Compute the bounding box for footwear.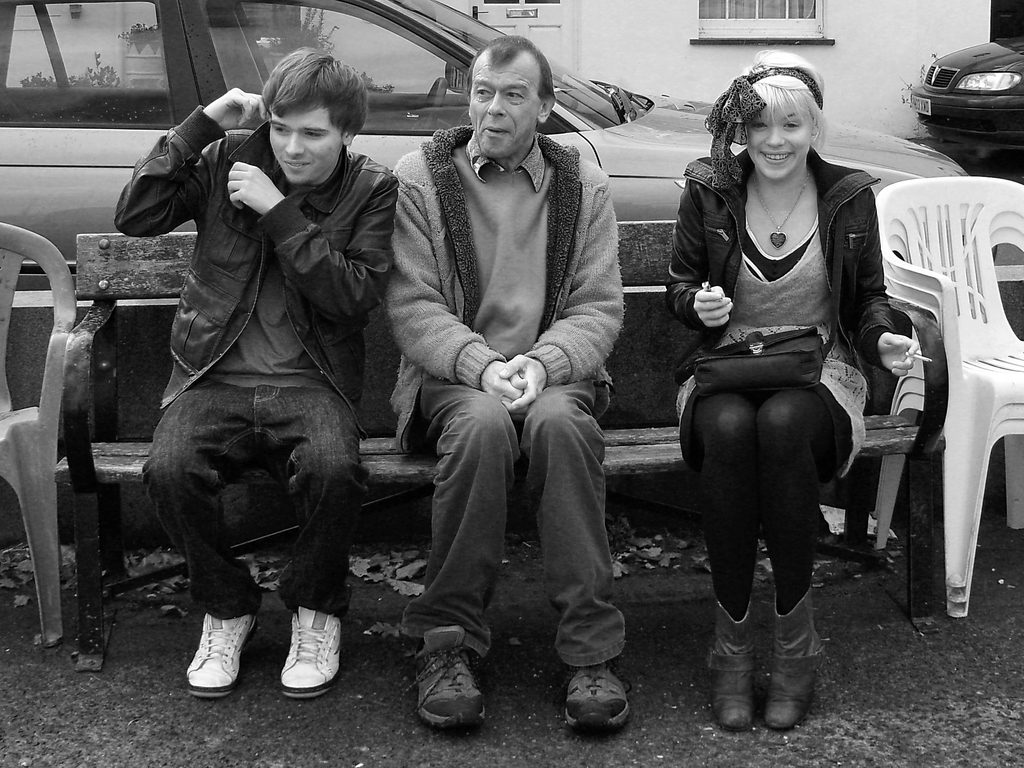
bbox(182, 609, 255, 698).
